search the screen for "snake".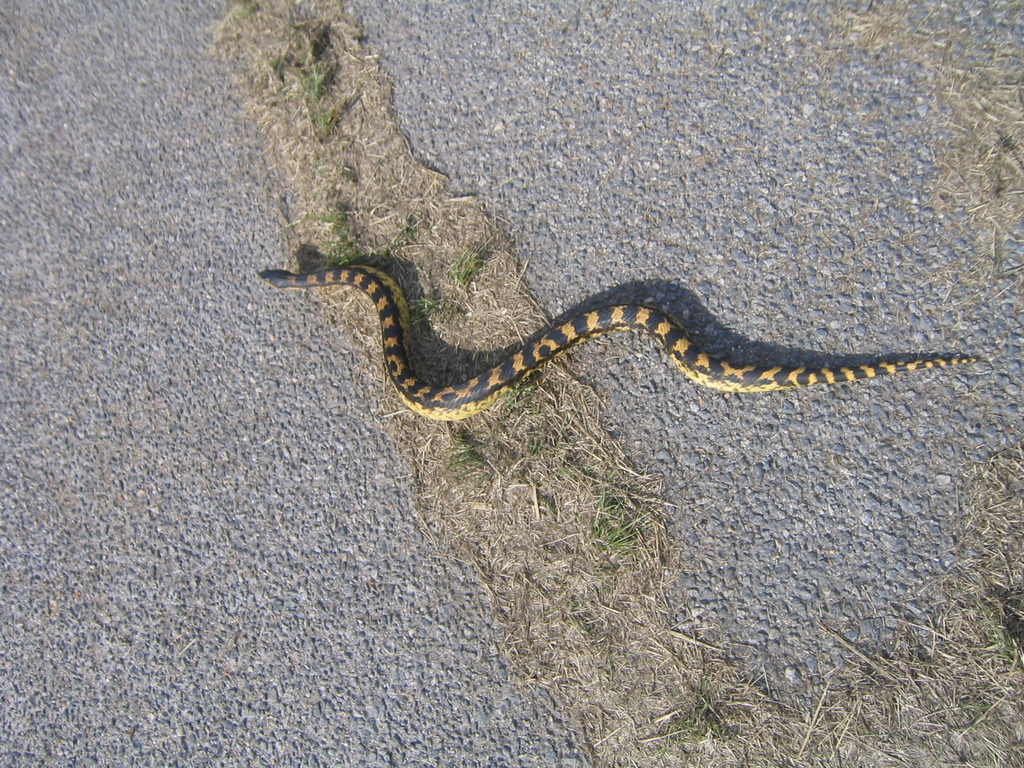
Found at 246:246:963:450.
